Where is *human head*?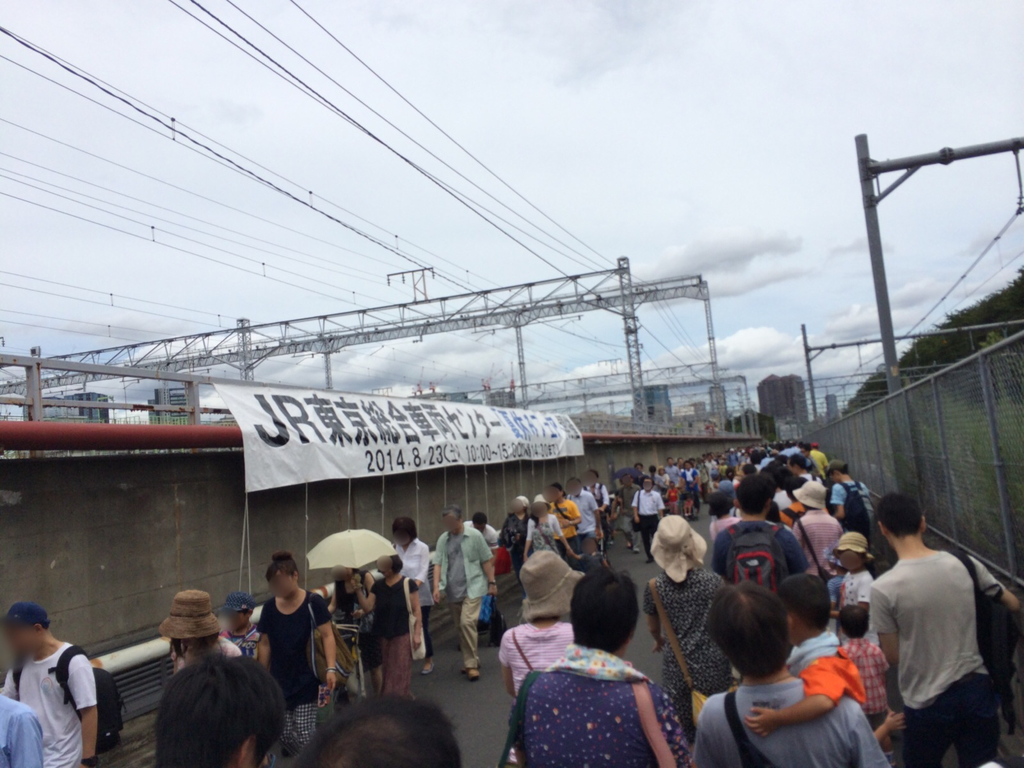
bbox=[703, 575, 794, 680].
